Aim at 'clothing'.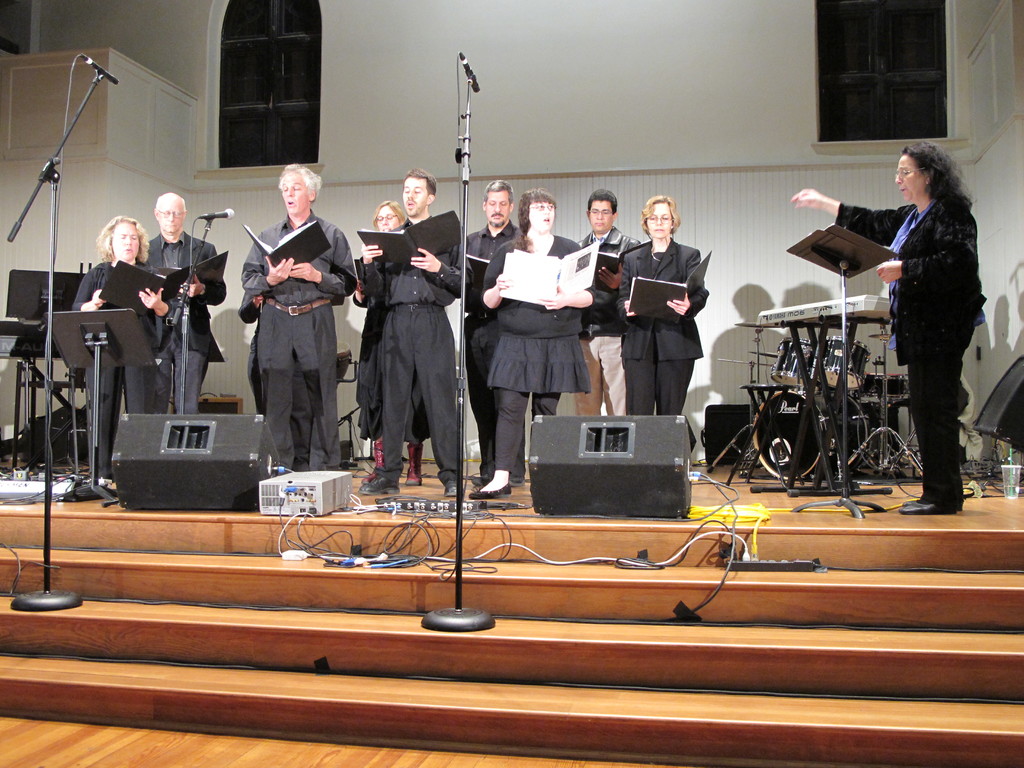
Aimed at l=580, t=225, r=641, b=419.
